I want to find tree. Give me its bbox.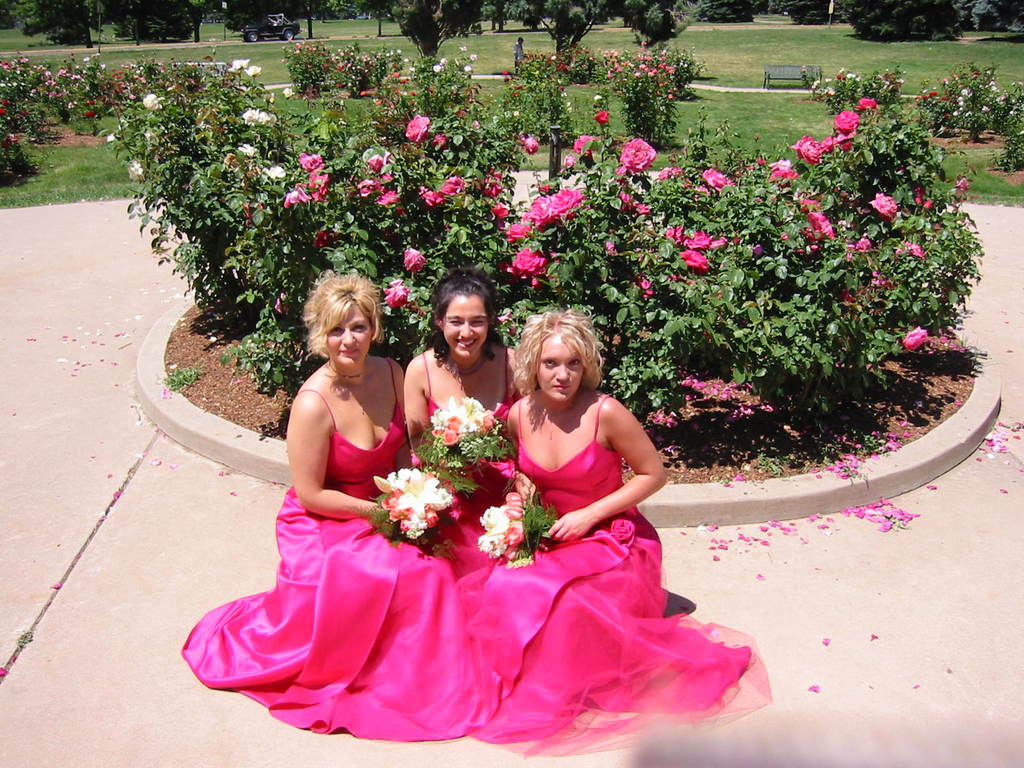
(95,0,216,45).
